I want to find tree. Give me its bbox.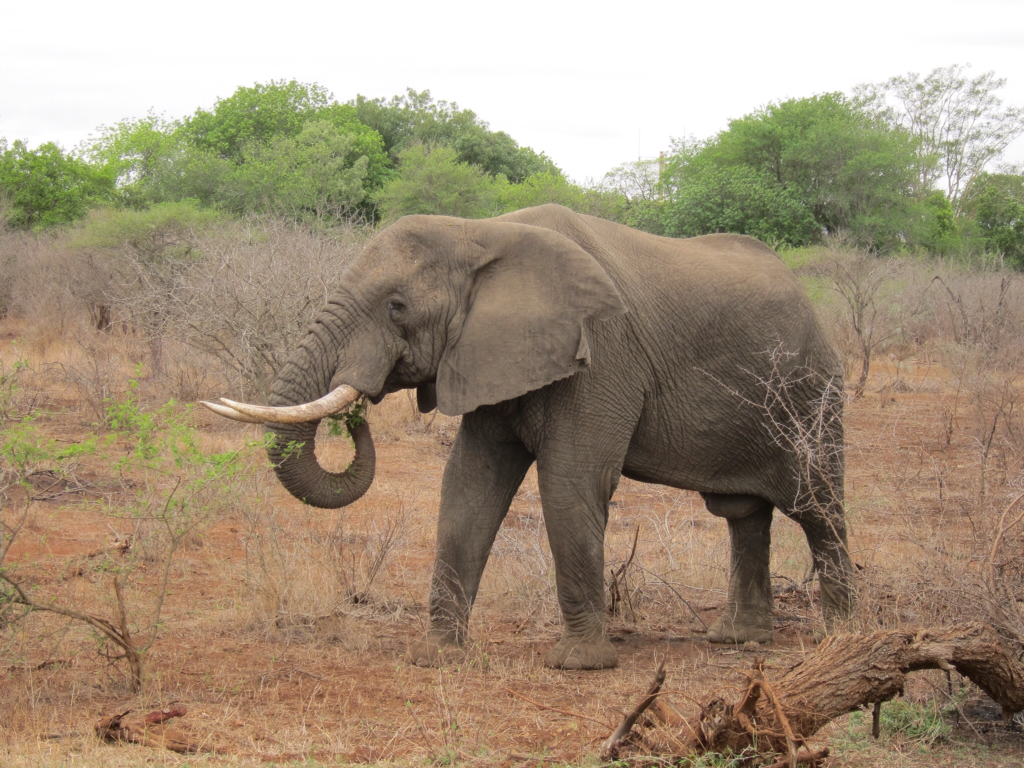
x1=666, y1=90, x2=943, y2=232.
